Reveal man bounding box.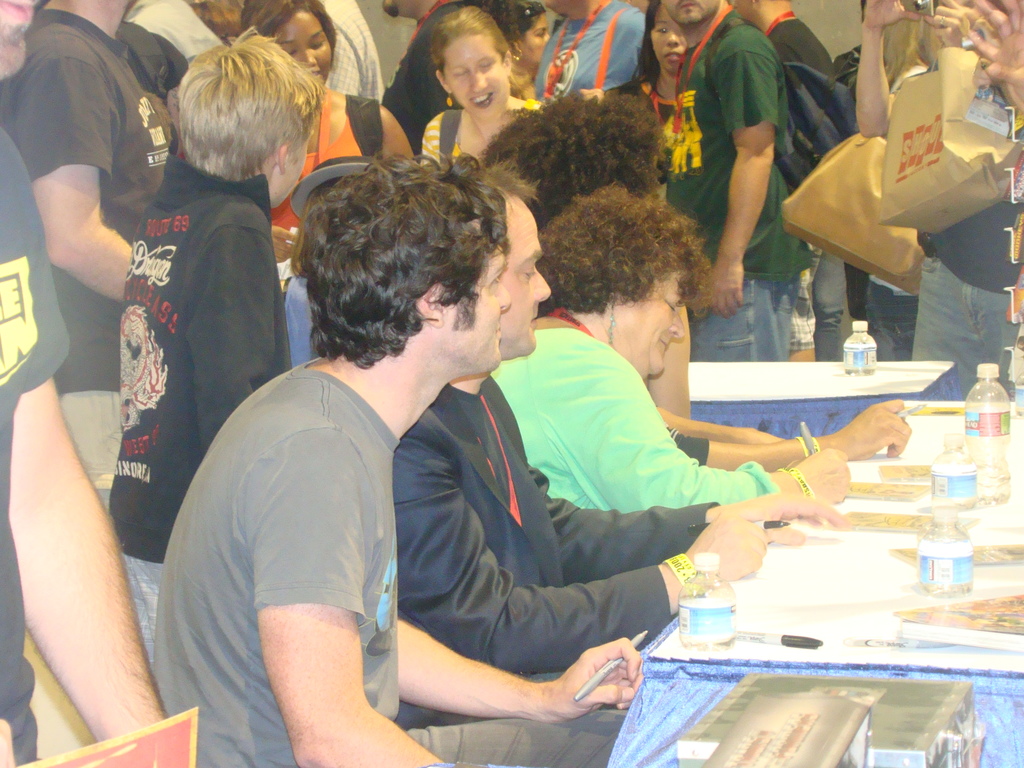
Revealed: {"left": 157, "top": 160, "right": 652, "bottom": 767}.
